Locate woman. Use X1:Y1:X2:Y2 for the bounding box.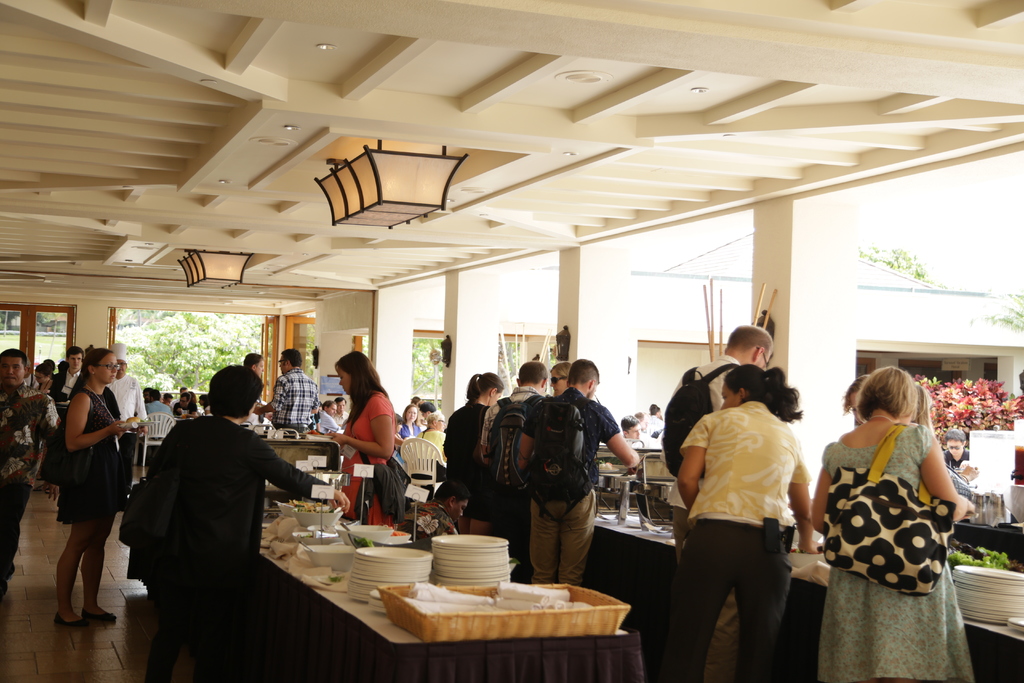
814:333:972:679.
